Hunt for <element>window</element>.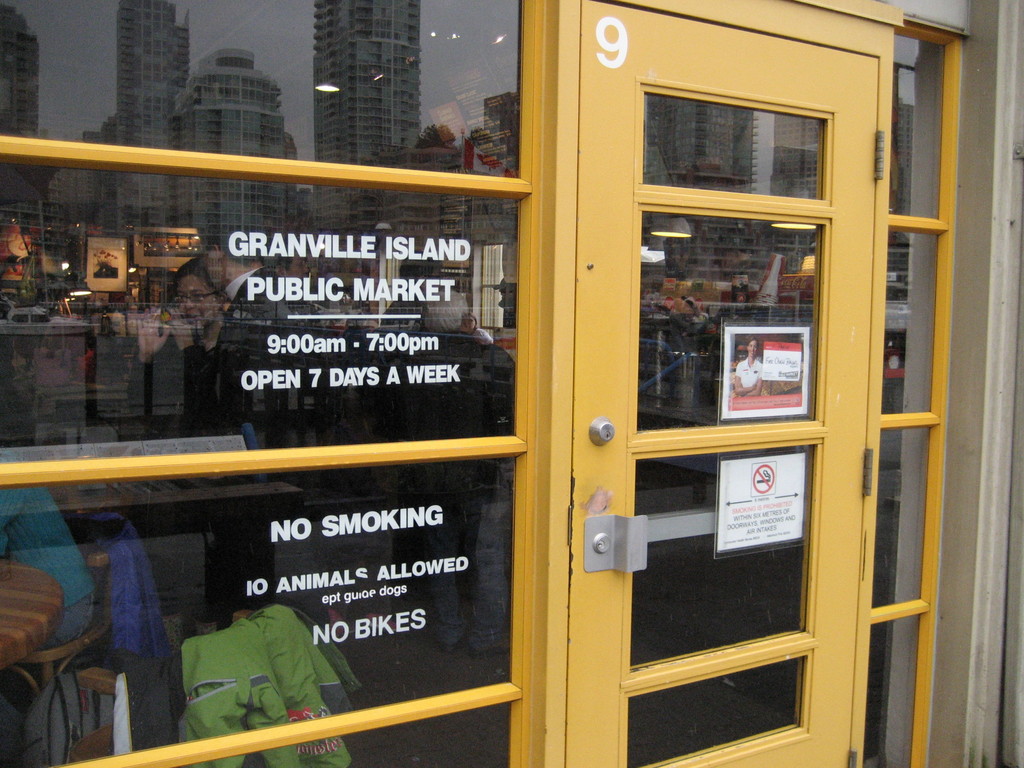
Hunted down at left=0, top=0, right=520, bottom=180.
